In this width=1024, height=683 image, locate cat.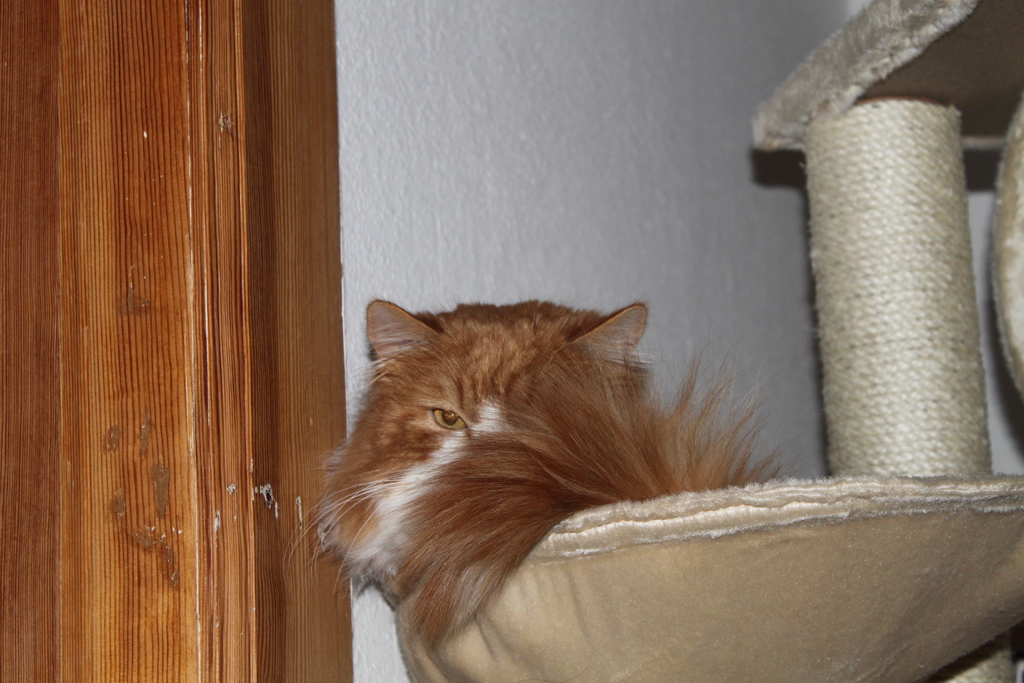
Bounding box: region(285, 294, 786, 649).
